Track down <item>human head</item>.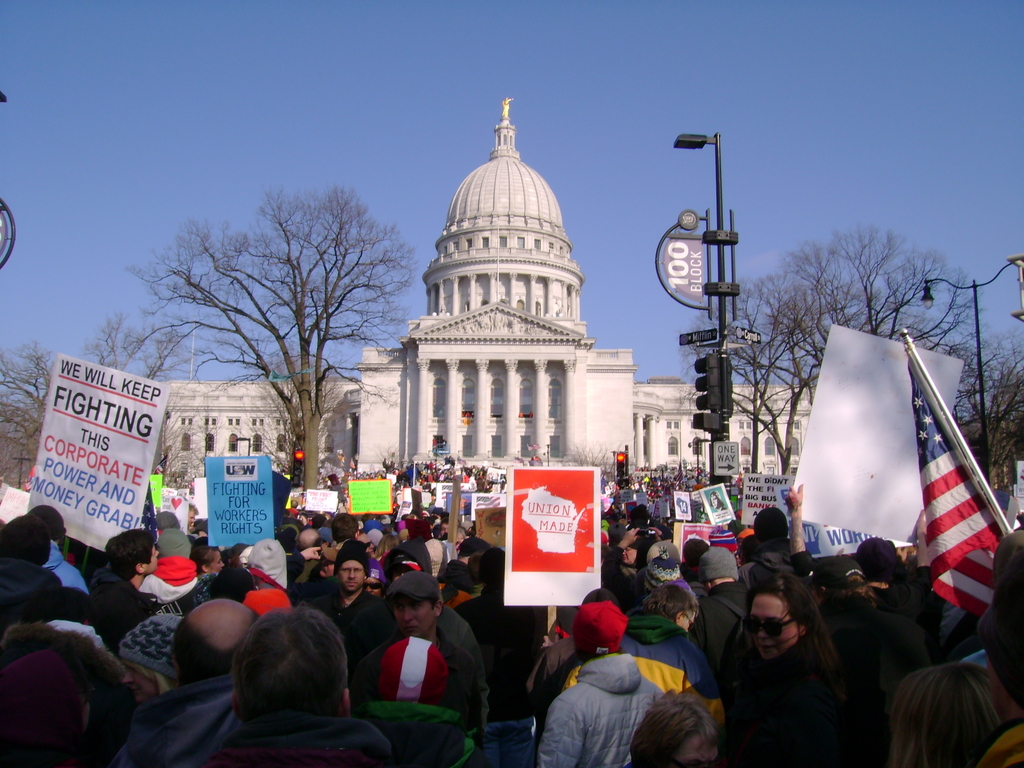
Tracked to select_region(152, 507, 177, 525).
